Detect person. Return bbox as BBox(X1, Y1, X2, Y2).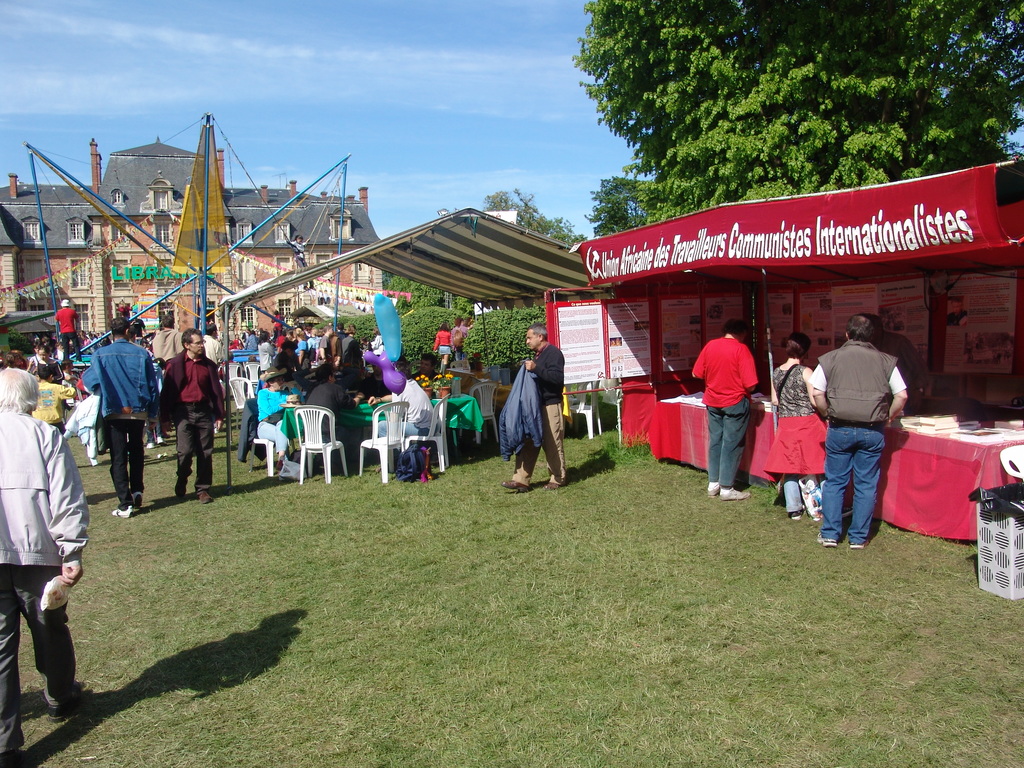
BBox(0, 369, 89, 756).
